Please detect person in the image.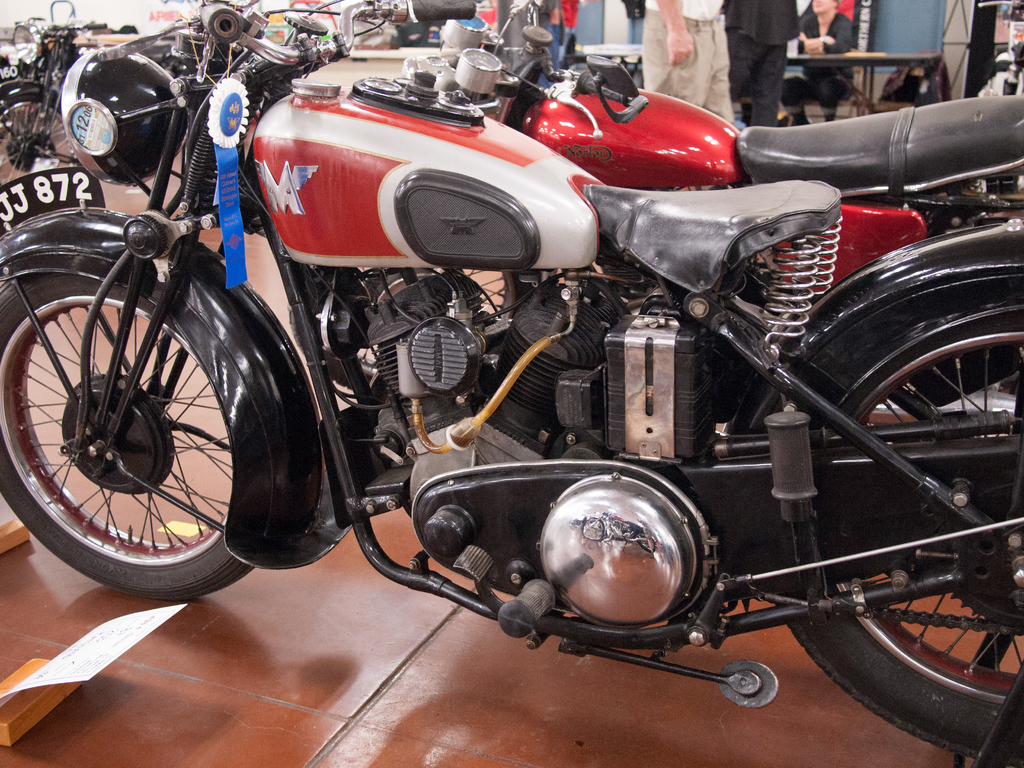
bbox=(558, 0, 578, 44).
